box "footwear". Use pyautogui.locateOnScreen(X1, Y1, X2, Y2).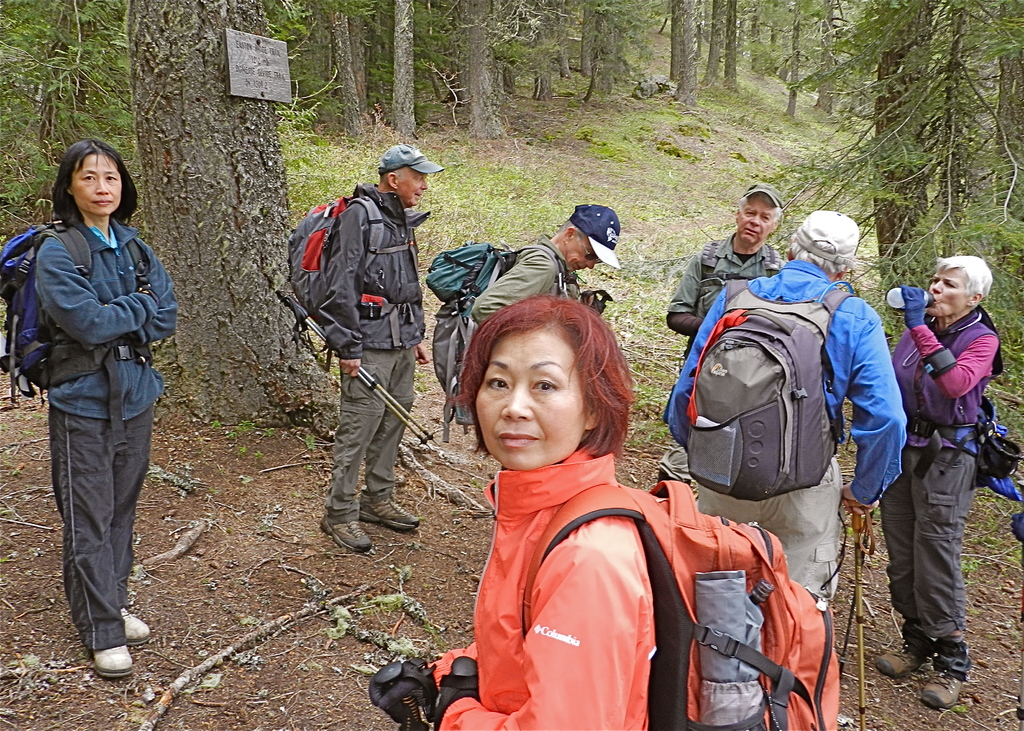
pyautogui.locateOnScreen(124, 607, 145, 646).
